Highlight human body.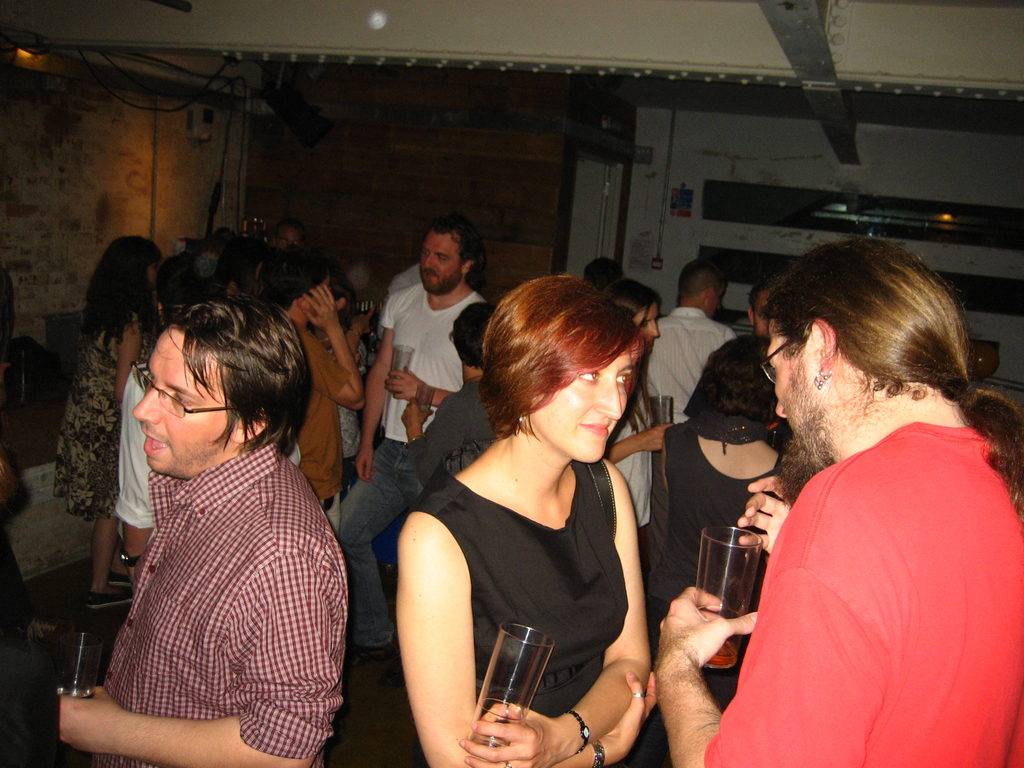
Highlighted region: [54,234,163,596].
